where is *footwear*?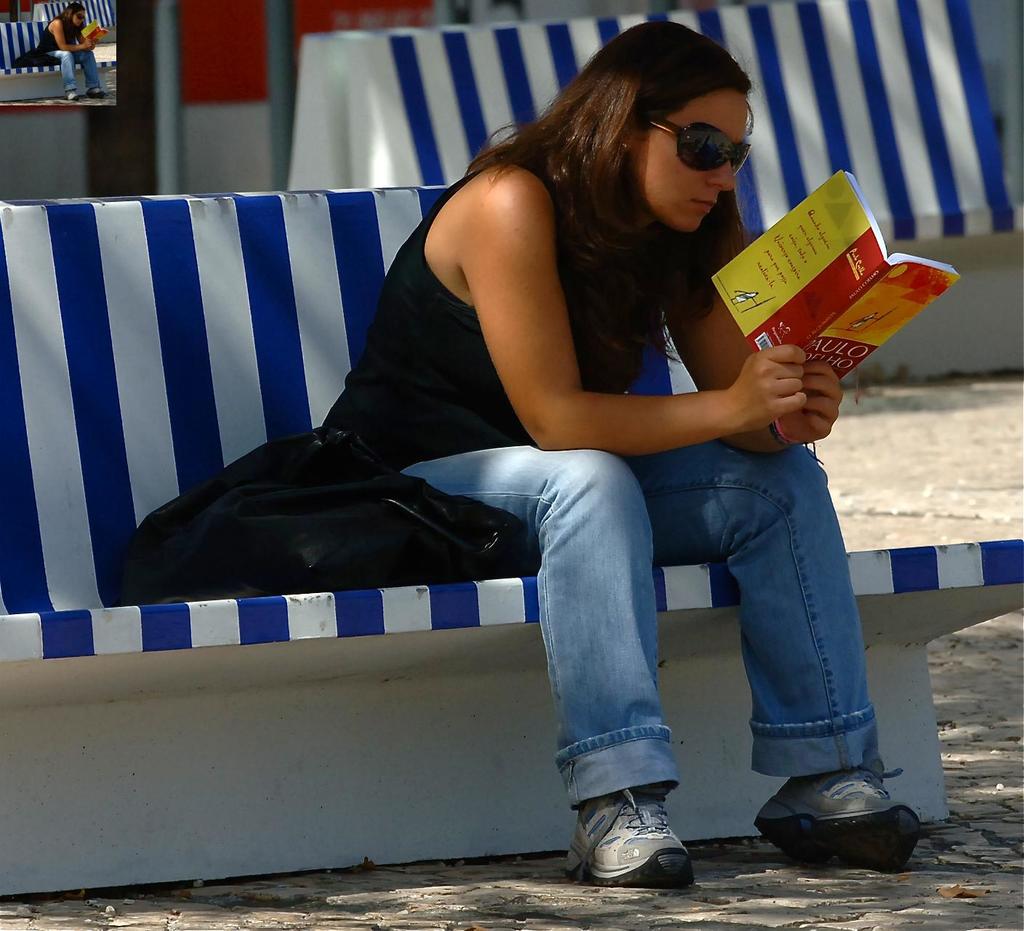
BBox(751, 772, 918, 873).
